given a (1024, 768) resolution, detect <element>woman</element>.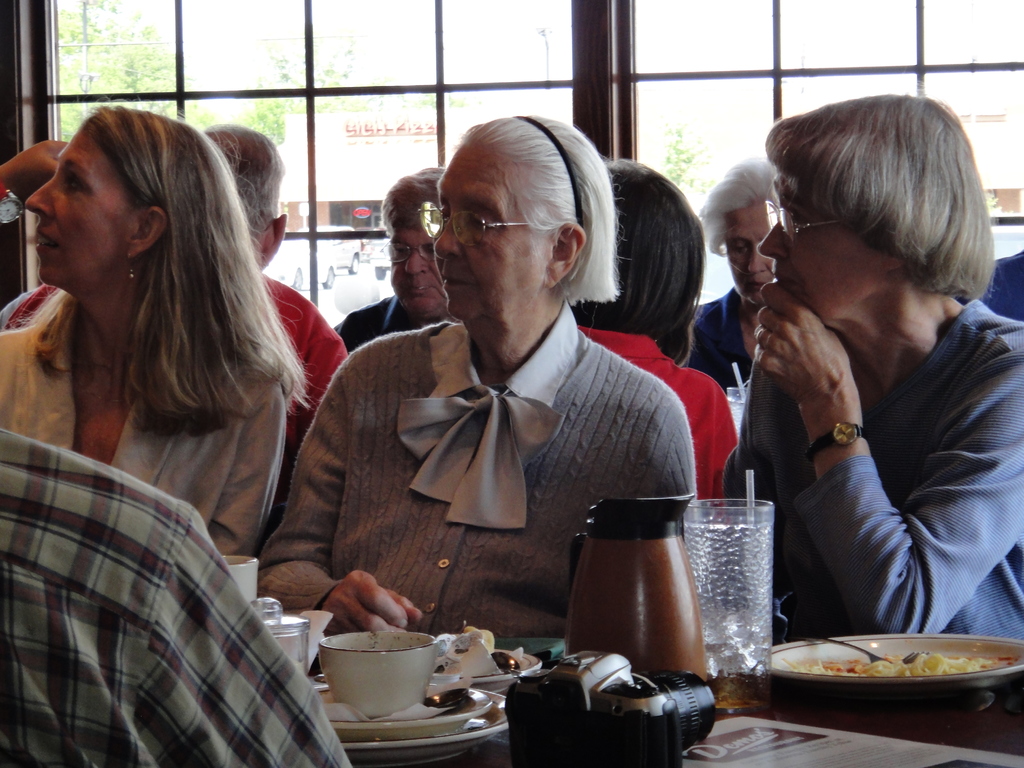
BBox(680, 156, 797, 396).
